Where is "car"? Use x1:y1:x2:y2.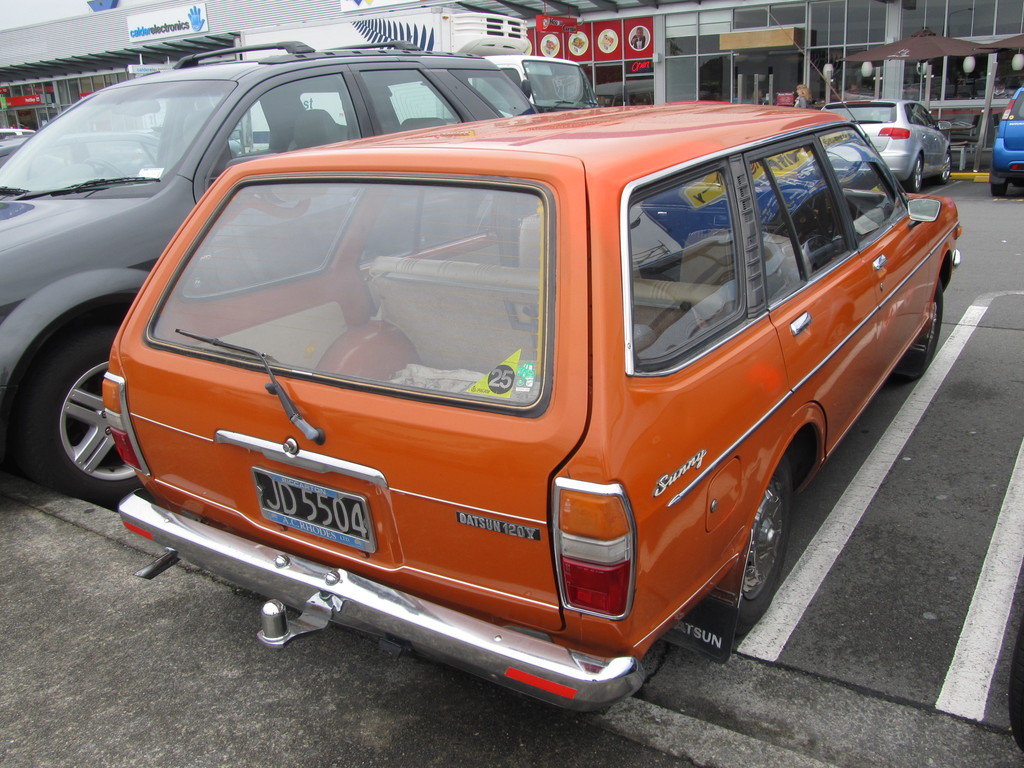
0:131:159:174.
